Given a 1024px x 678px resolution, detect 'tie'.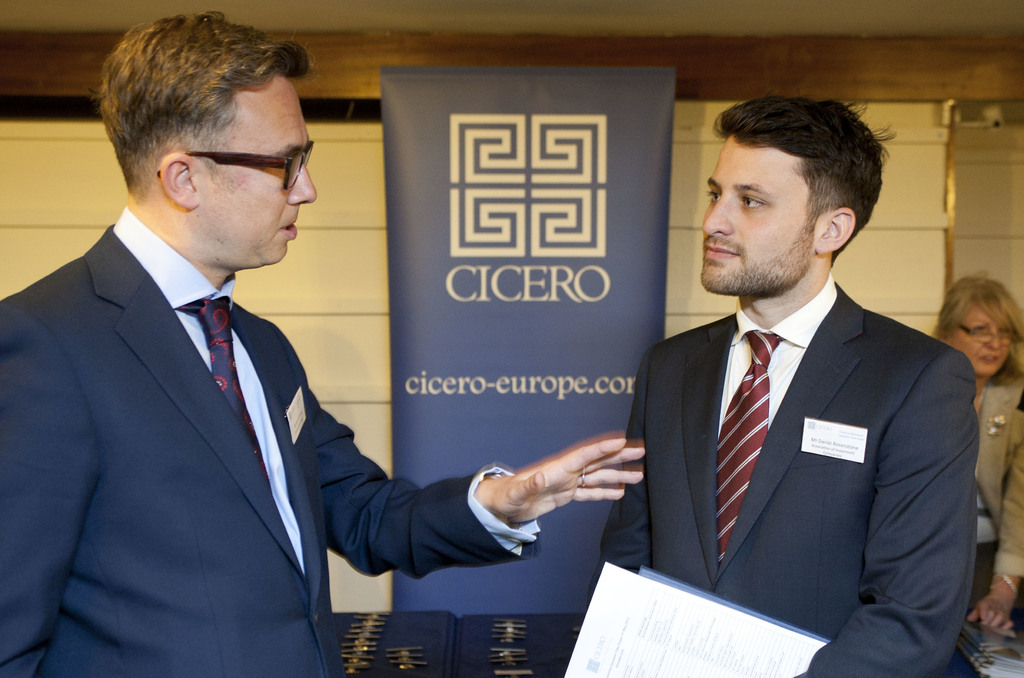
l=717, t=330, r=783, b=563.
